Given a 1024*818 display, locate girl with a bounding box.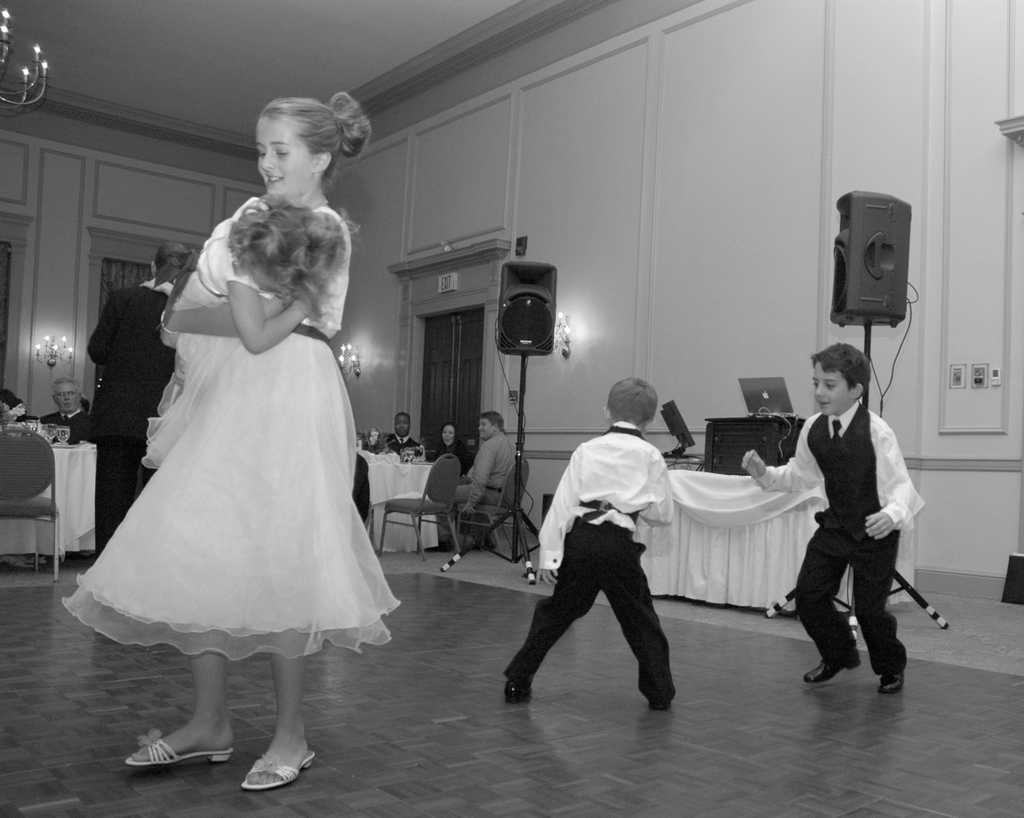
Located: (left=37, top=95, right=388, bottom=801).
